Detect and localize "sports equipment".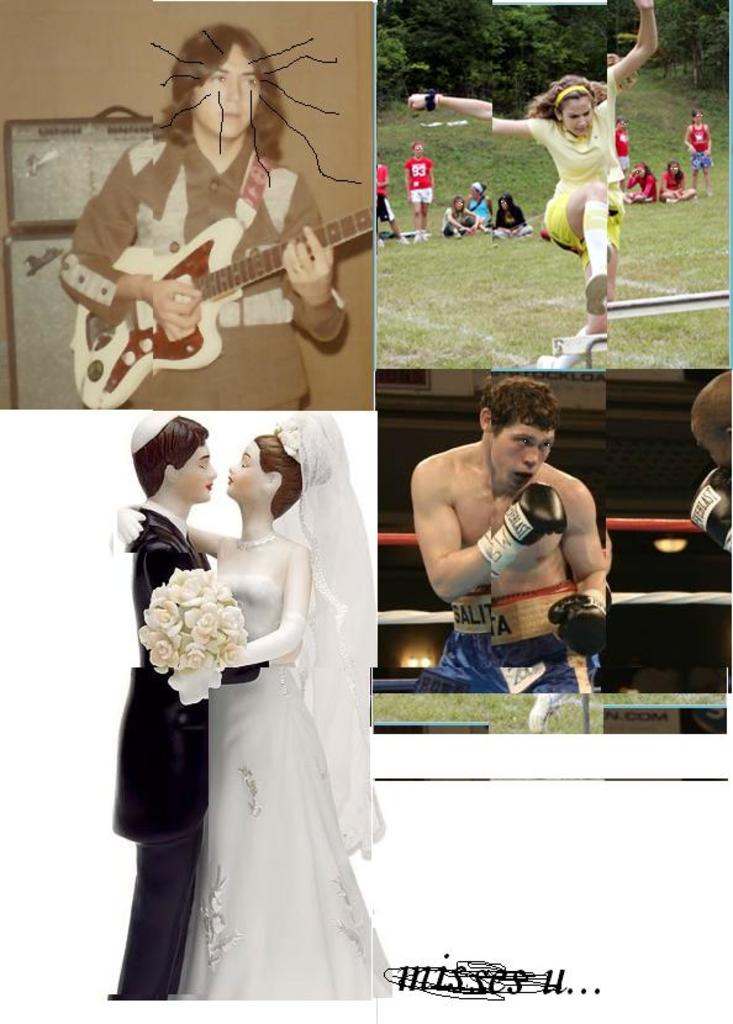
Localized at (584,266,615,317).
